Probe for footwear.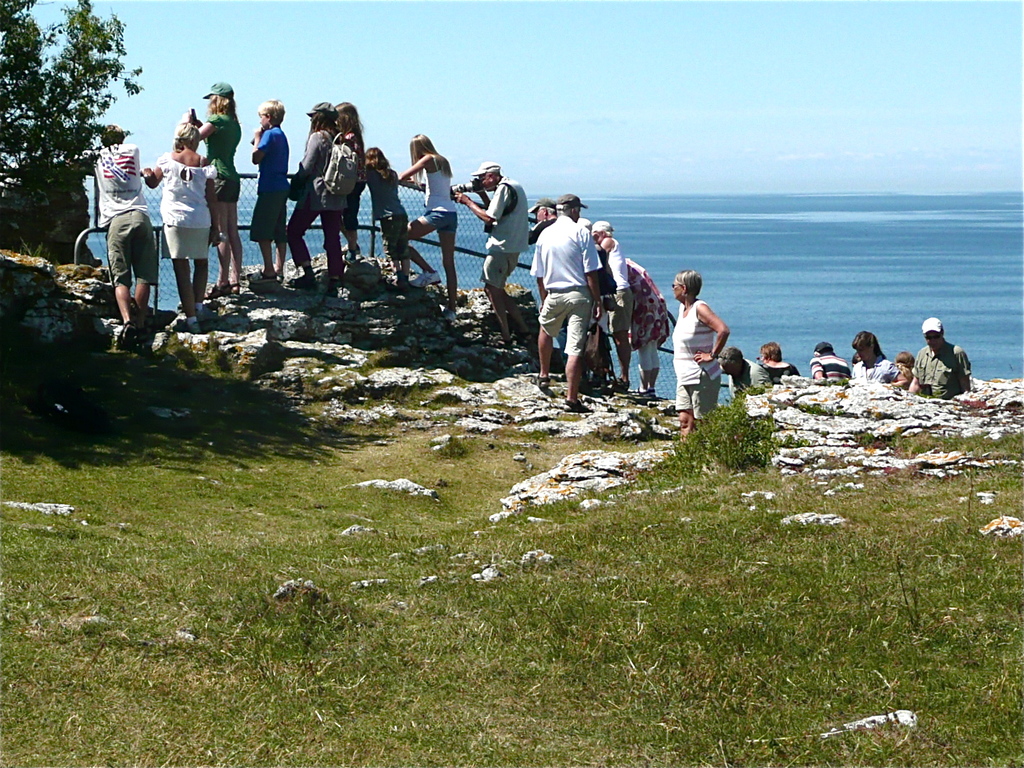
Probe result: BBox(560, 399, 594, 412).
